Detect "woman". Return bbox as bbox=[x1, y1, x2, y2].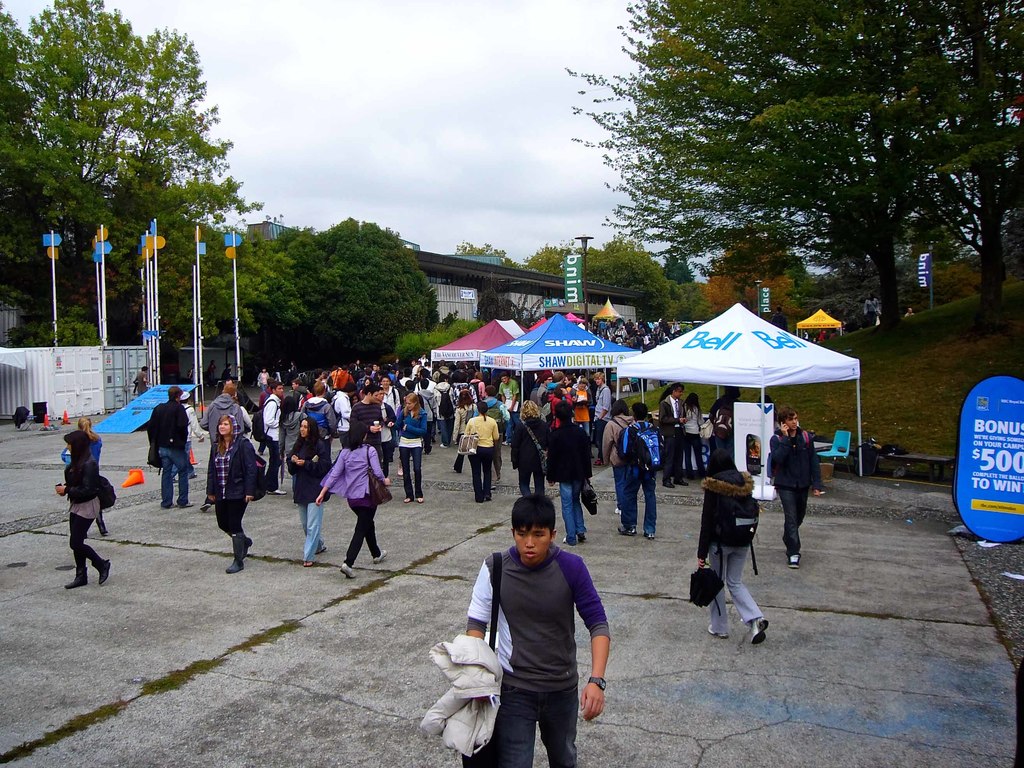
bbox=[697, 447, 771, 650].
